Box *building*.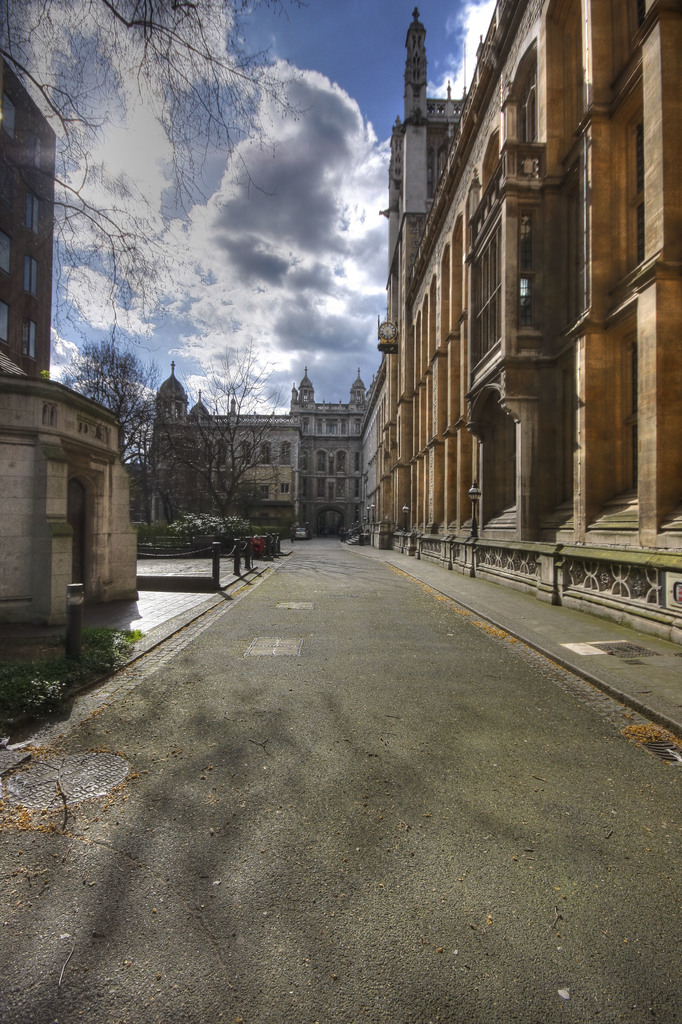
bbox=(0, 45, 45, 374).
